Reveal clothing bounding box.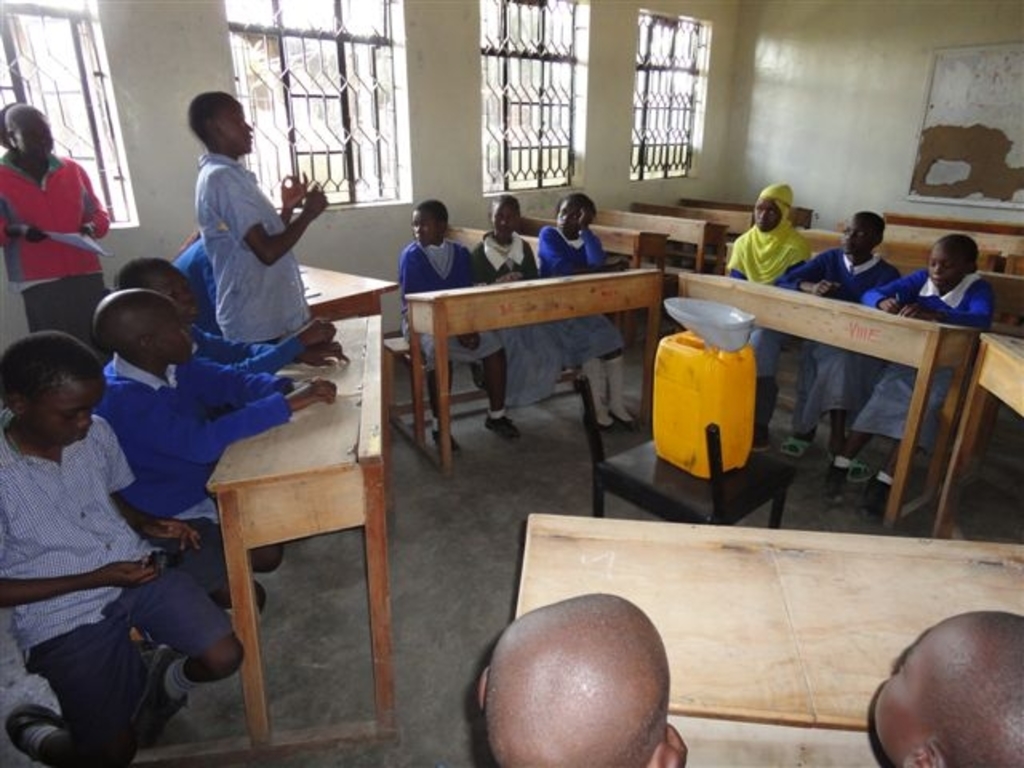
Revealed: rect(539, 224, 621, 363).
